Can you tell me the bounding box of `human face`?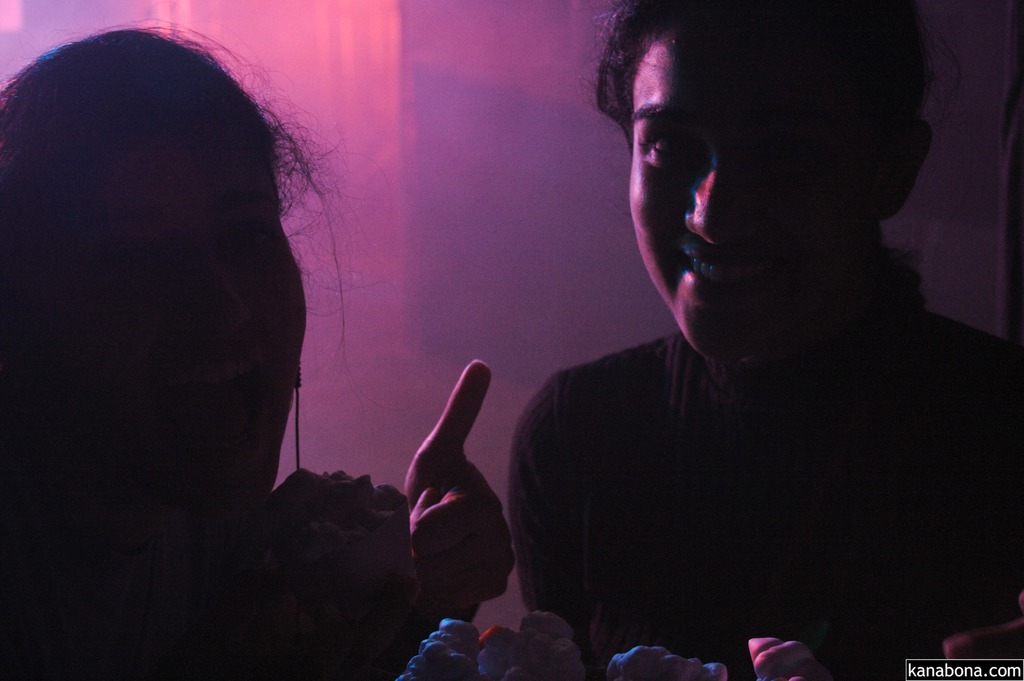
629 29 886 360.
